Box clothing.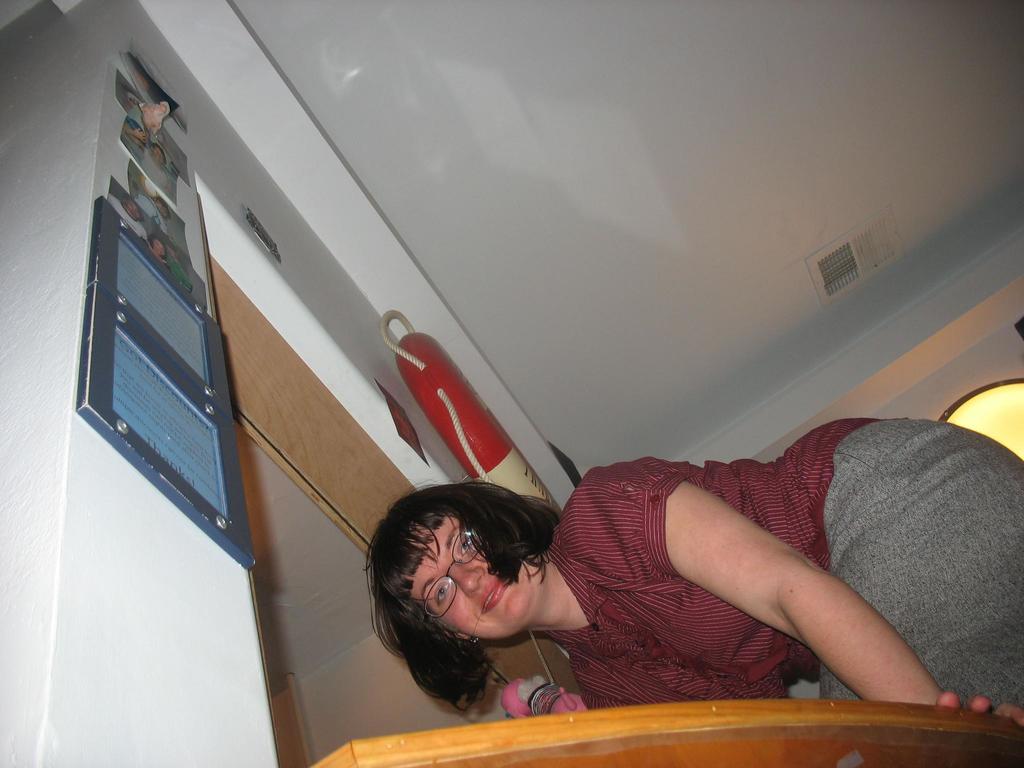
[x1=512, y1=394, x2=993, y2=715].
